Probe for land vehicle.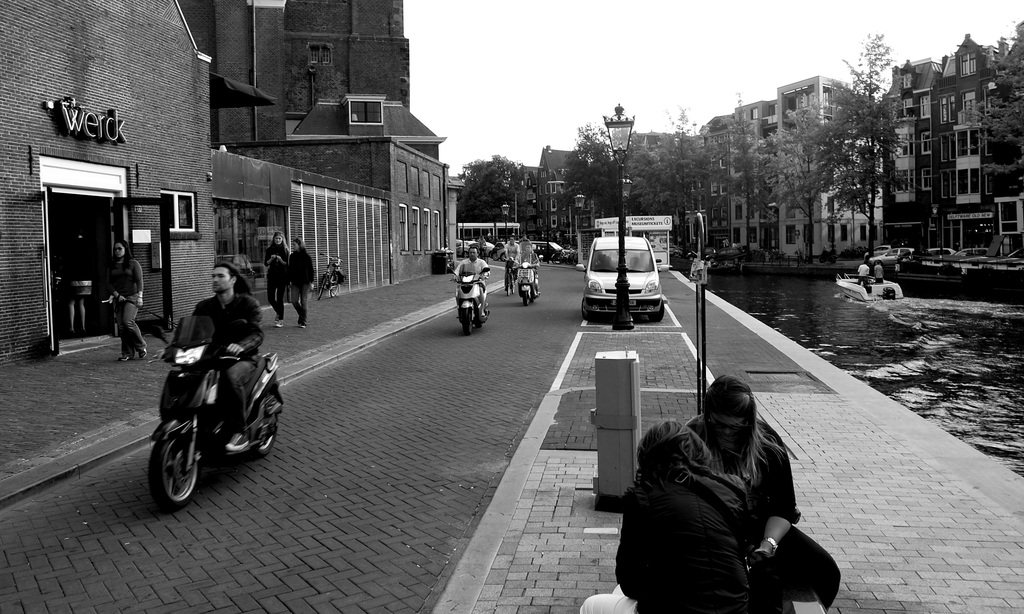
Probe result: bbox=(866, 247, 892, 254).
